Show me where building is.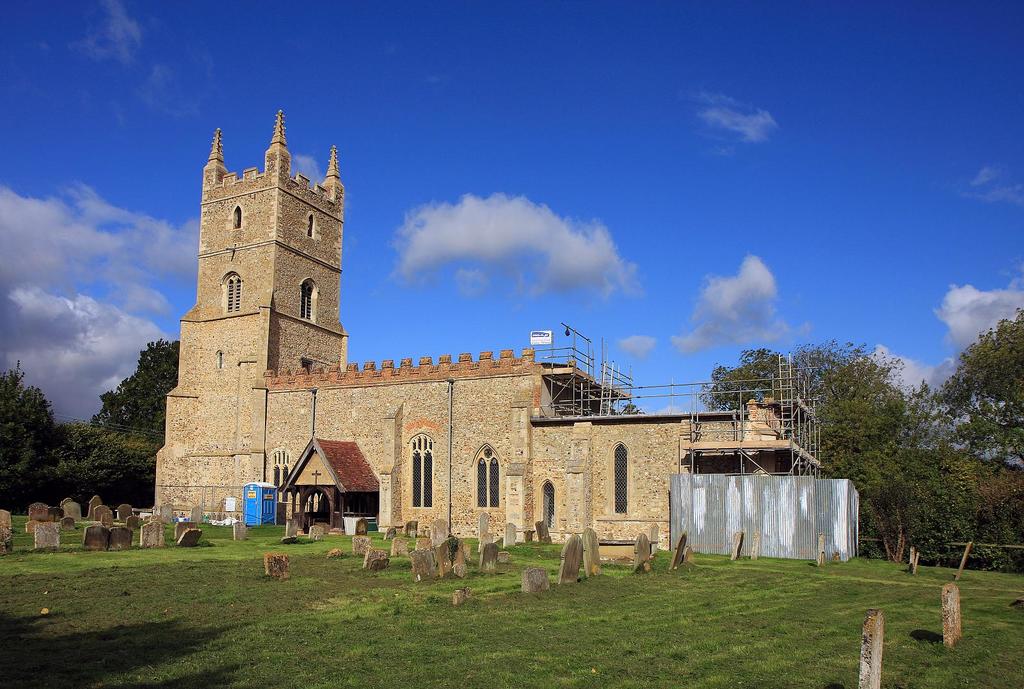
building is at (152, 111, 817, 541).
